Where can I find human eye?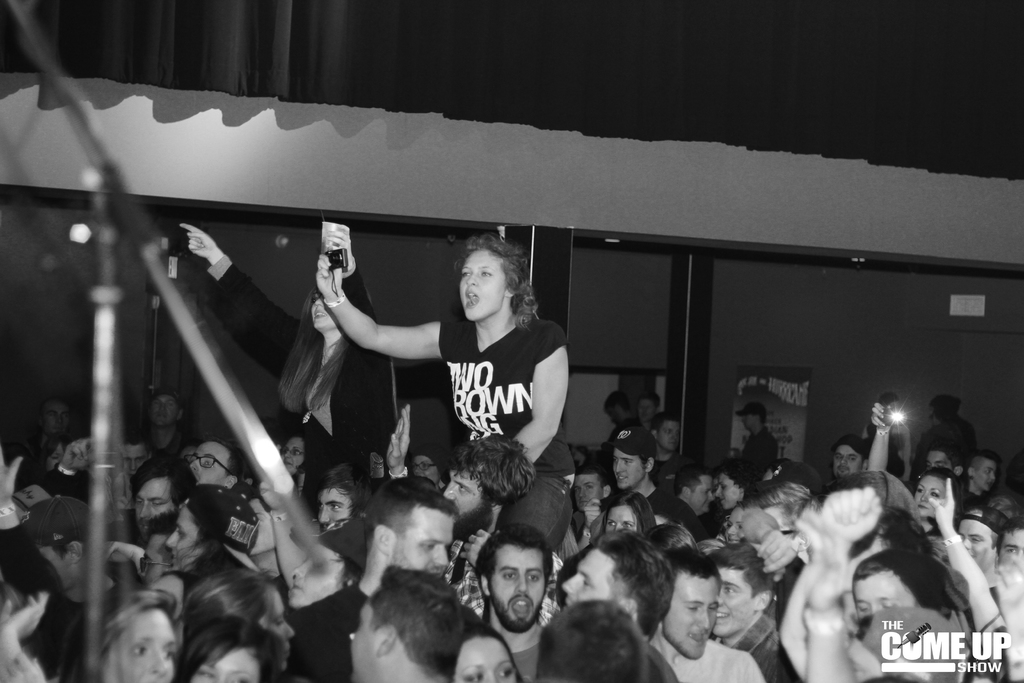
You can find it at (973,536,986,541).
